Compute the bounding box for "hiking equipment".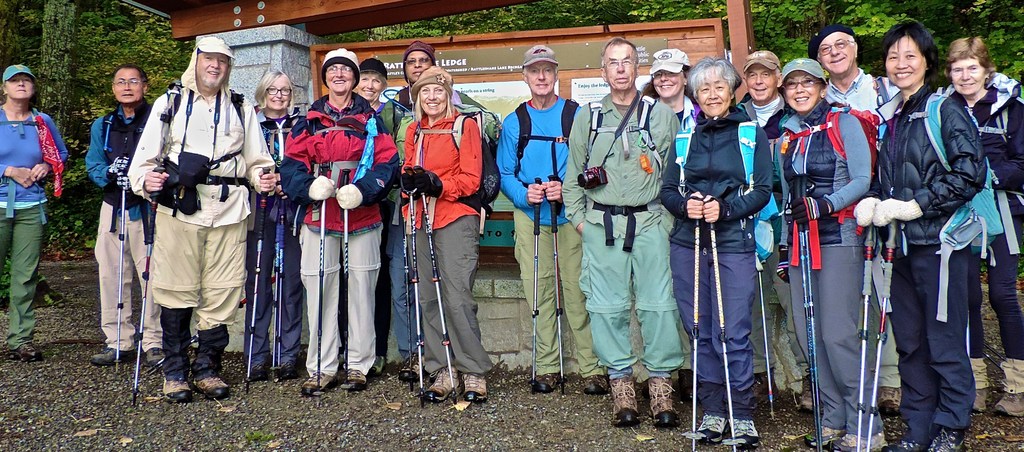
bbox=[790, 197, 833, 226].
